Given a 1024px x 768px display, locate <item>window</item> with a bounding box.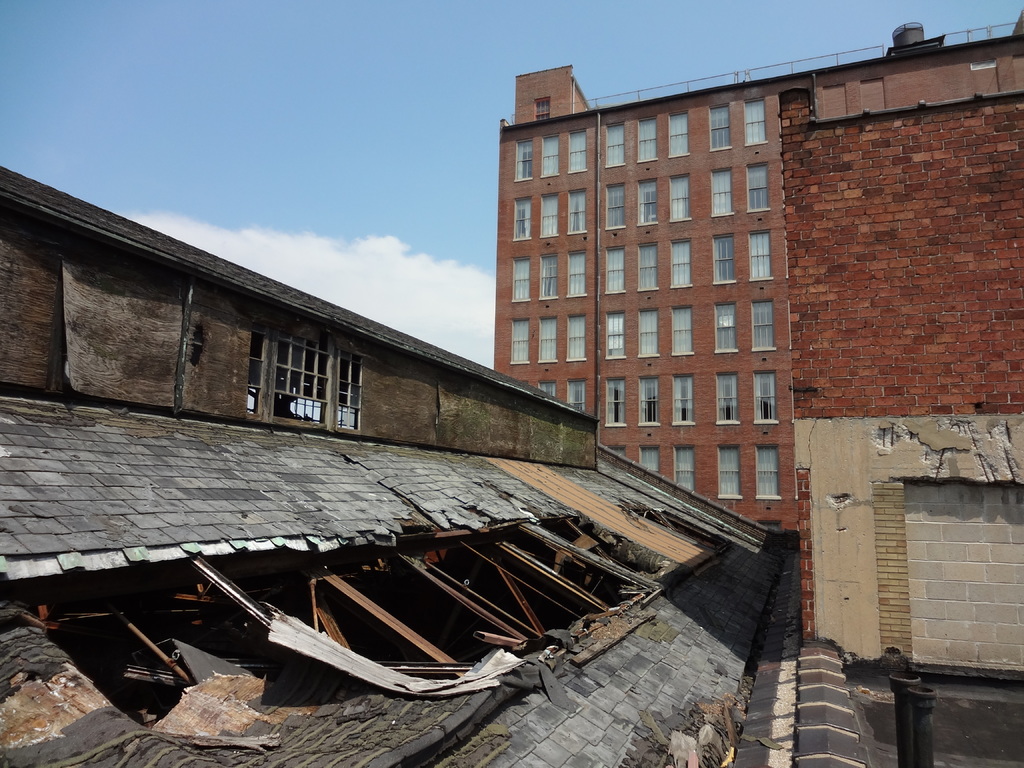
Located: left=605, top=244, right=625, bottom=295.
